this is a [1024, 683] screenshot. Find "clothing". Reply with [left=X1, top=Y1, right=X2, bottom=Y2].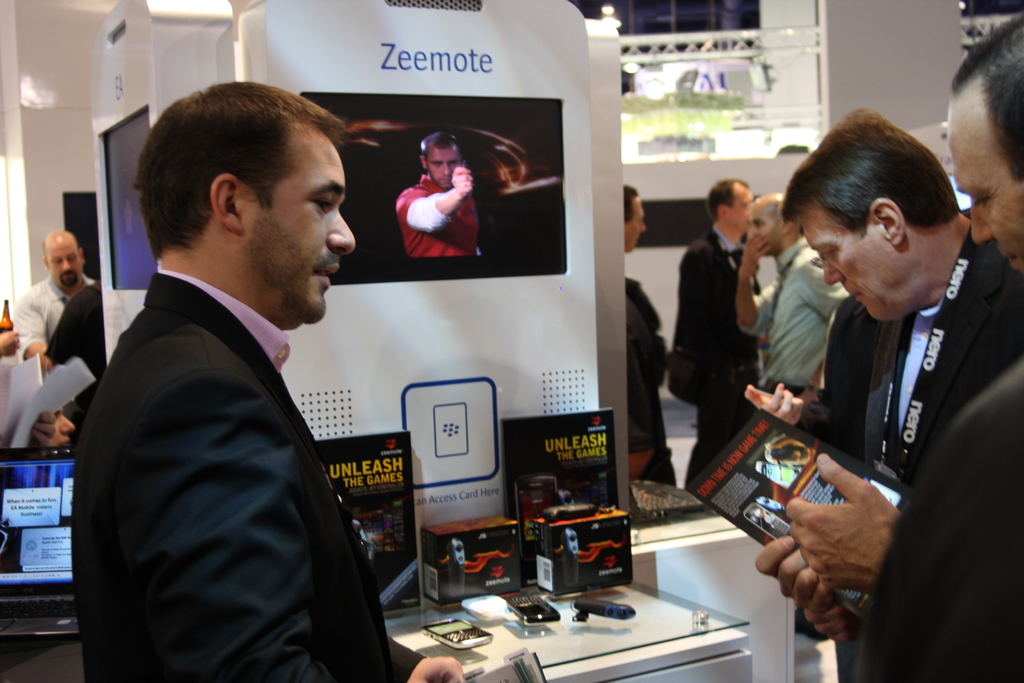
[left=796, top=297, right=877, bottom=459].
